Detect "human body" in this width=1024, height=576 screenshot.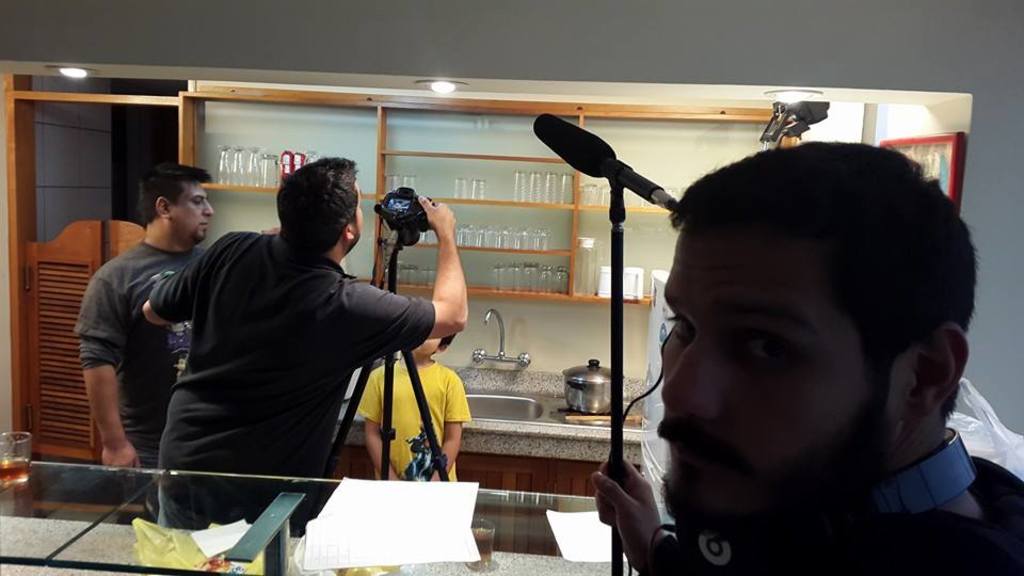
Detection: 126:157:449:529.
